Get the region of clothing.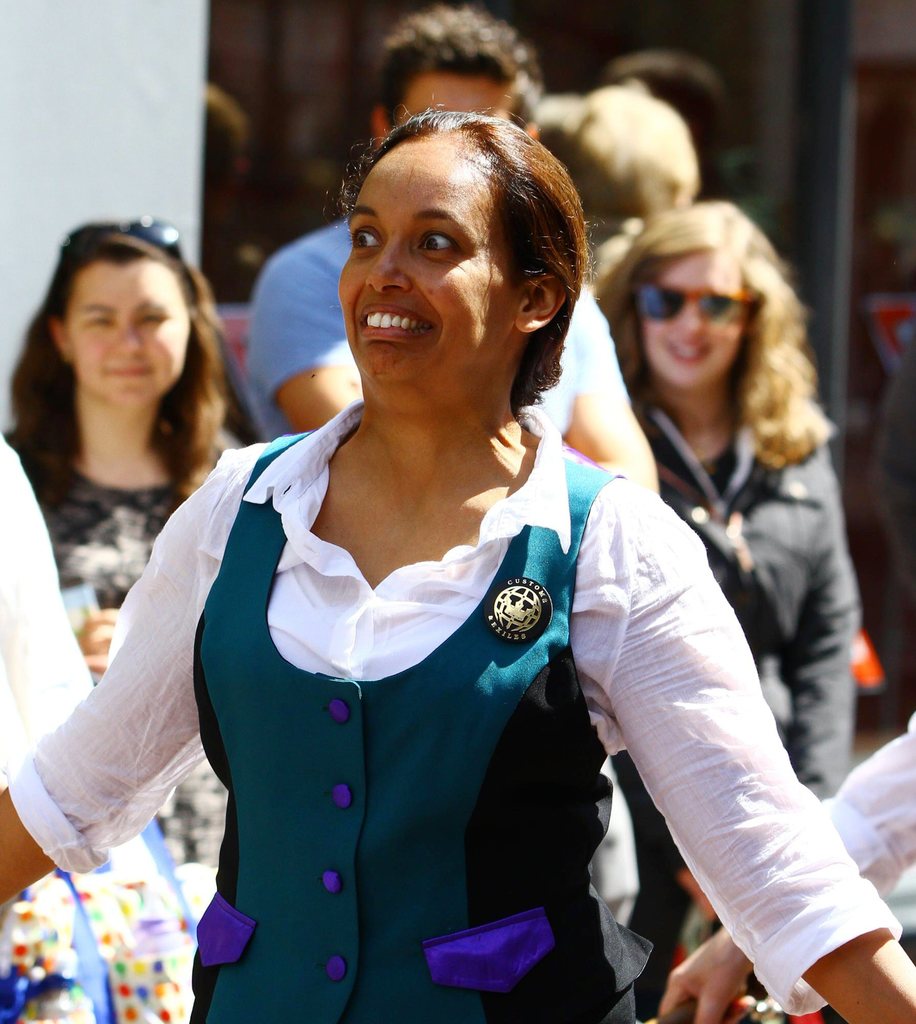
{"left": 807, "top": 708, "right": 915, "bottom": 903}.
